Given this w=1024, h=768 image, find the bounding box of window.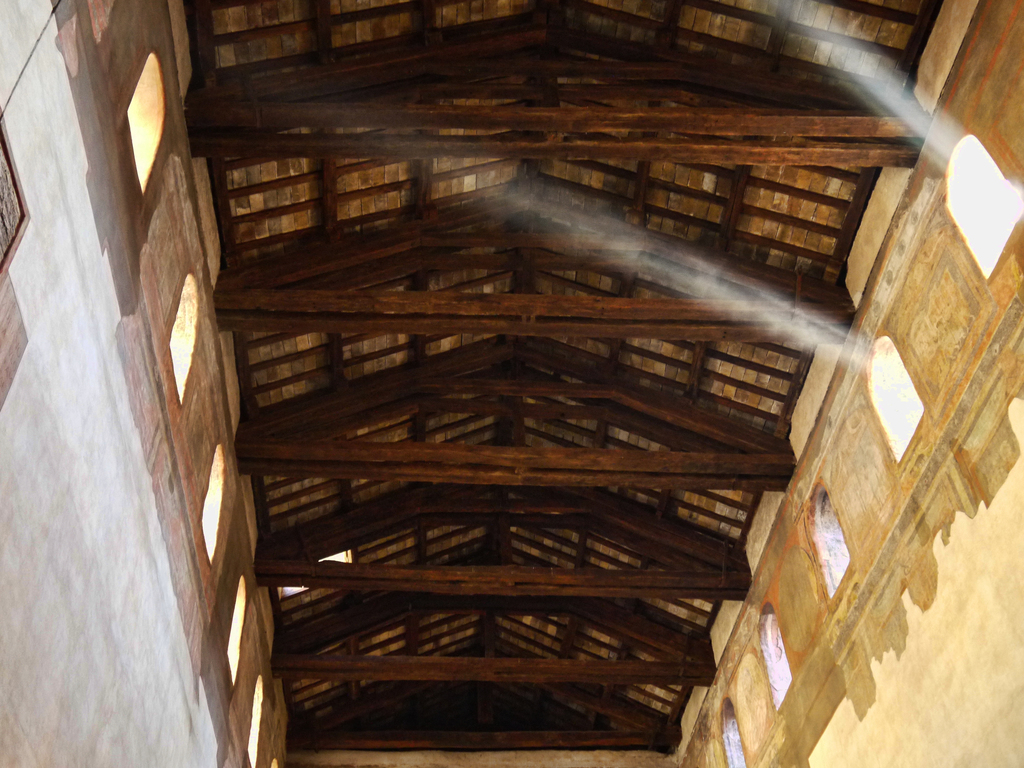
<bbox>752, 605, 793, 691</bbox>.
